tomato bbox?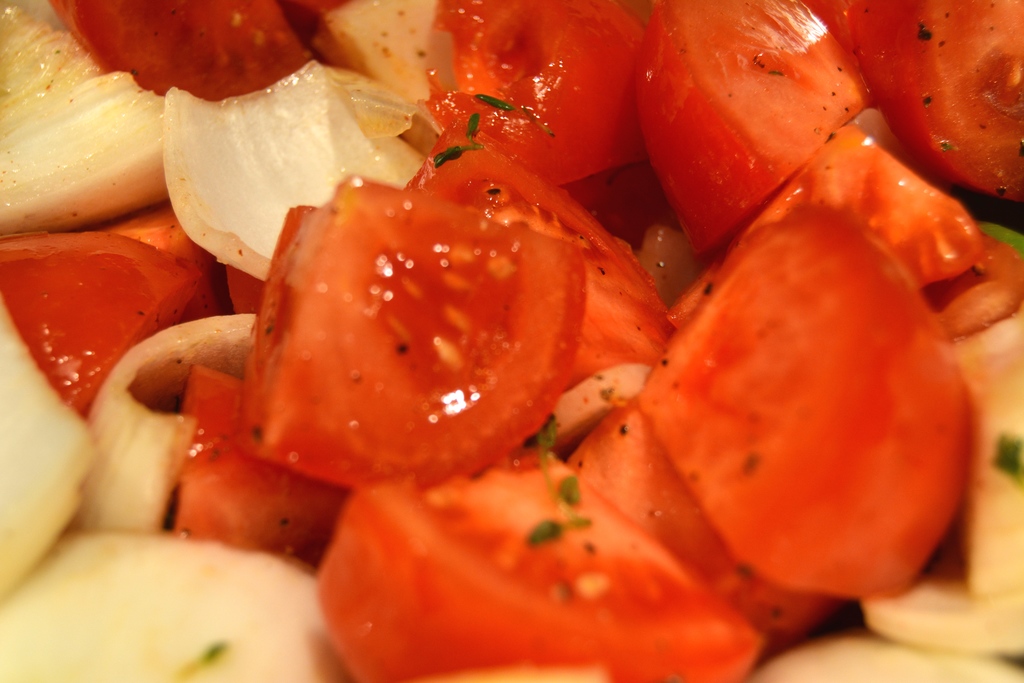
rect(312, 450, 765, 682)
